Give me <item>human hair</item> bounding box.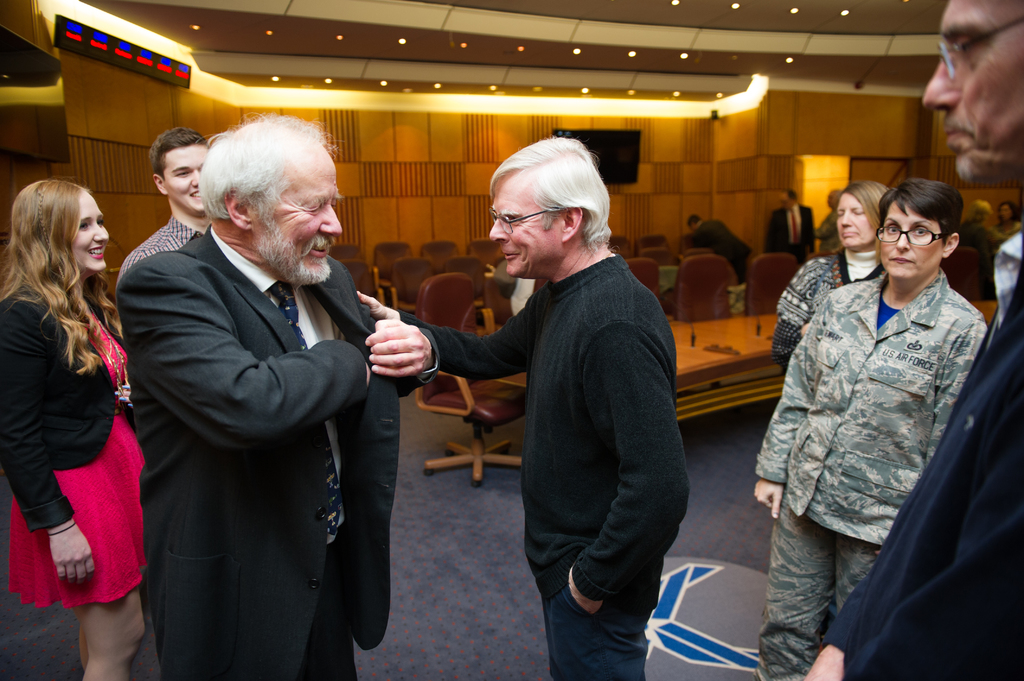
region(198, 110, 345, 225).
